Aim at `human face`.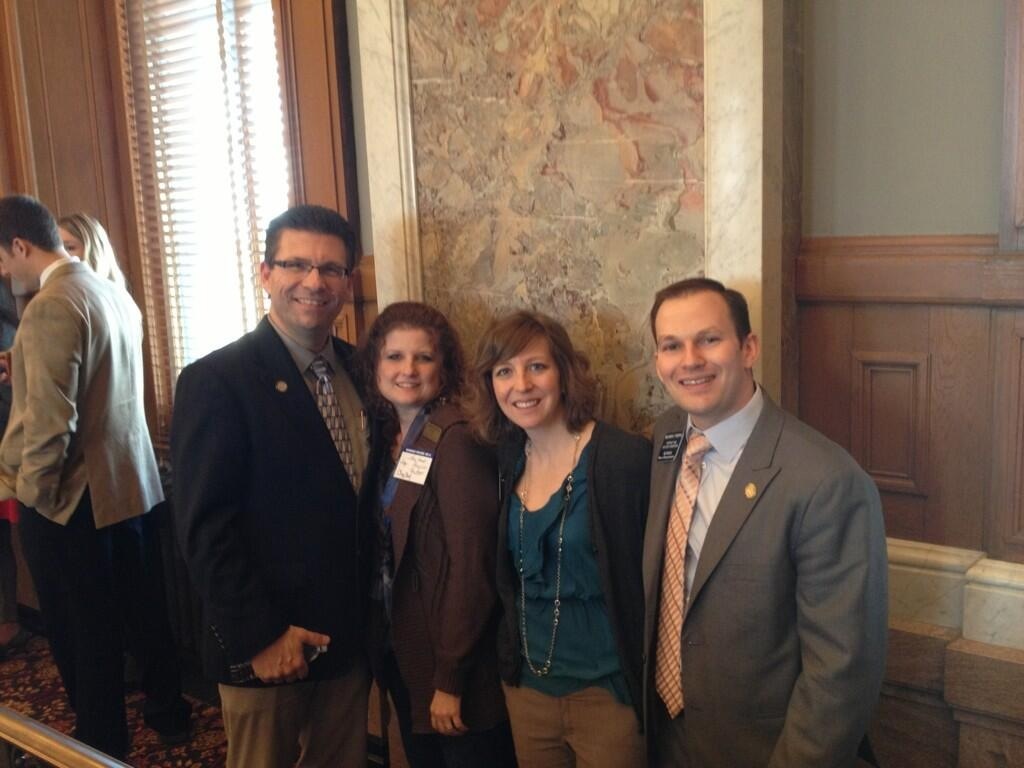
Aimed at 495 348 567 428.
